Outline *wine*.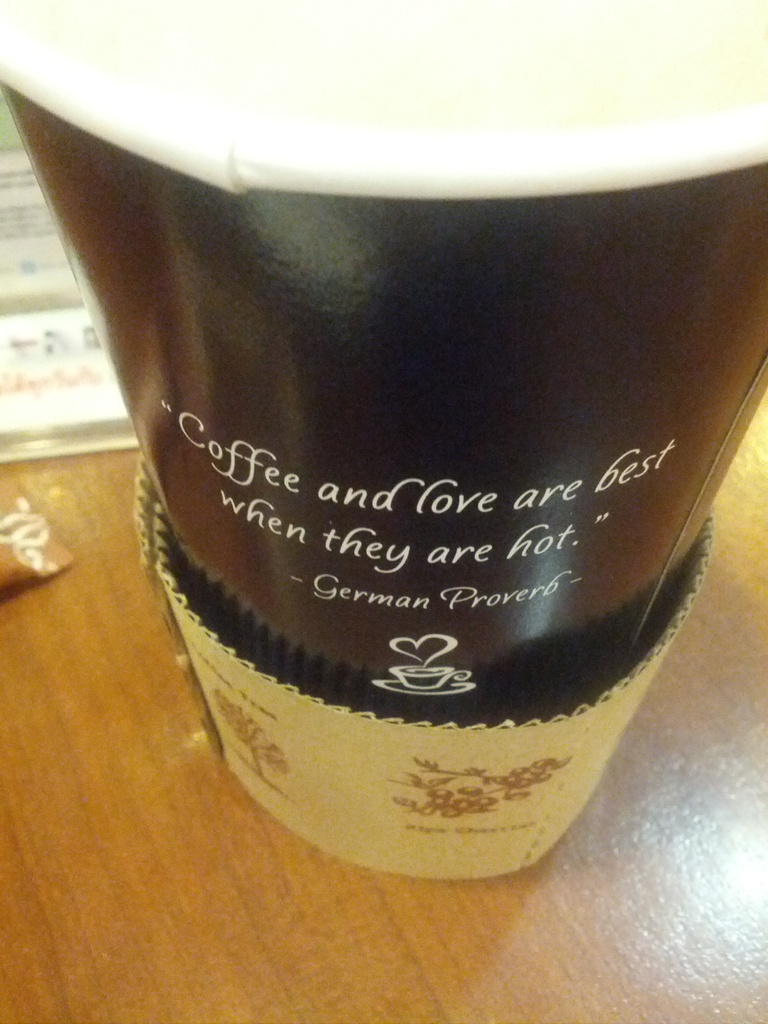
Outline: 29/0/767/864.
